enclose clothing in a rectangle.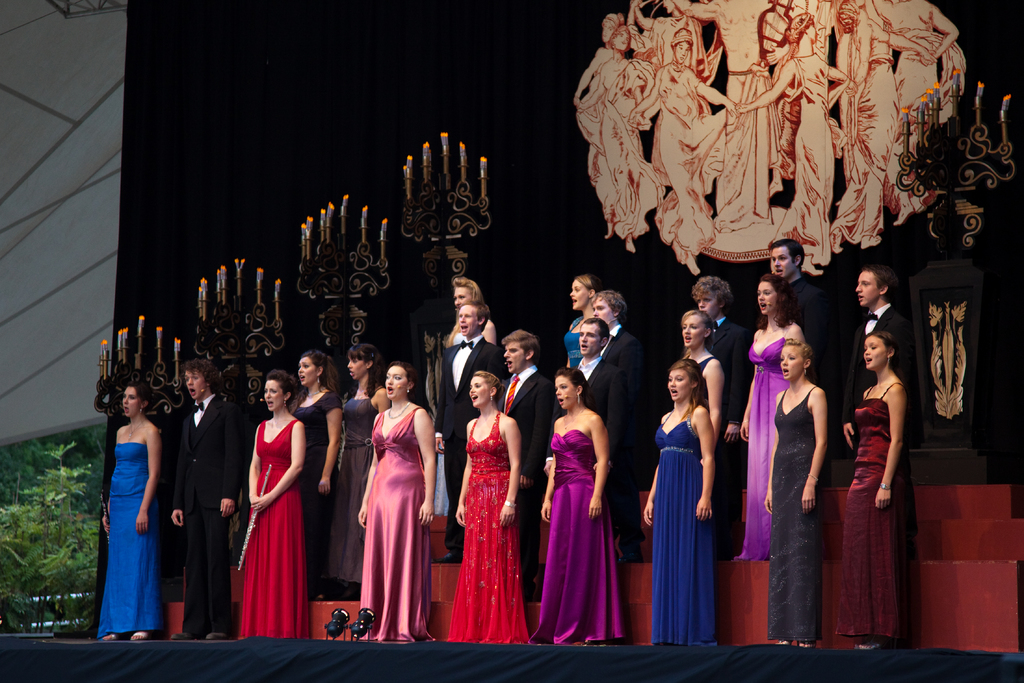
[left=696, top=354, right=721, bottom=377].
